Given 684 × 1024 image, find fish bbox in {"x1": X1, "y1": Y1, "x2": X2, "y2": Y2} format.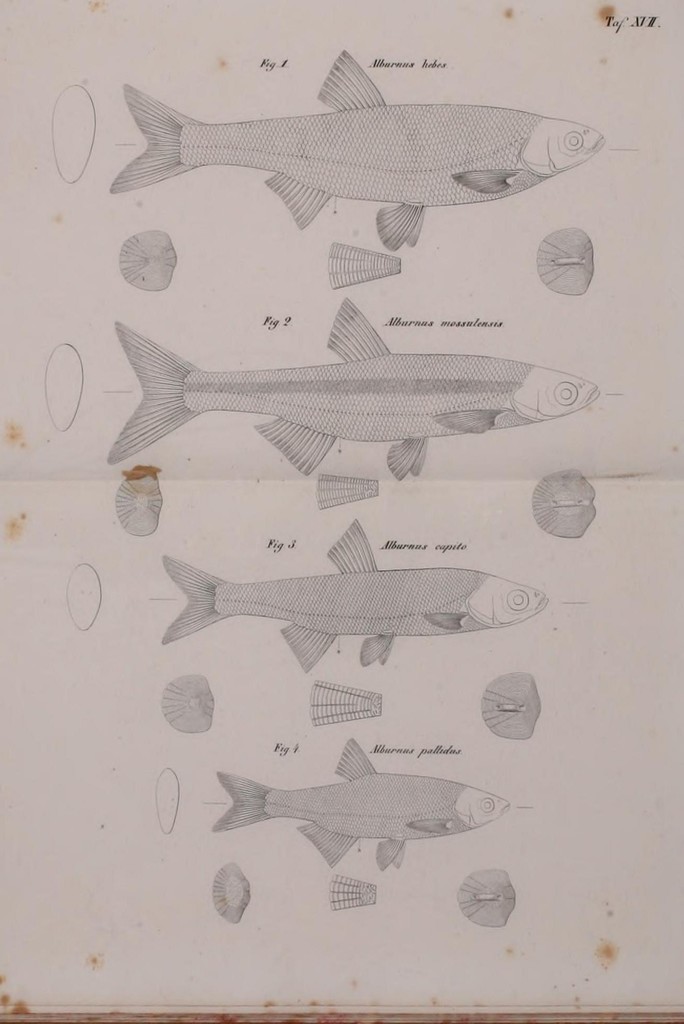
{"x1": 152, "y1": 515, "x2": 546, "y2": 678}.
